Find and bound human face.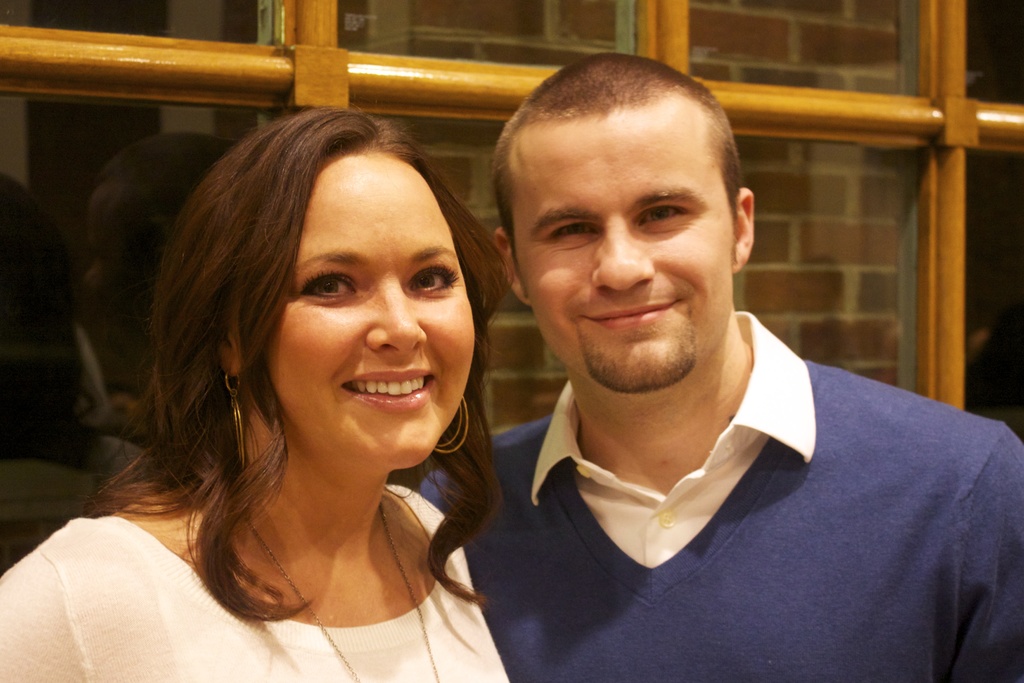
Bound: 516/93/724/392.
